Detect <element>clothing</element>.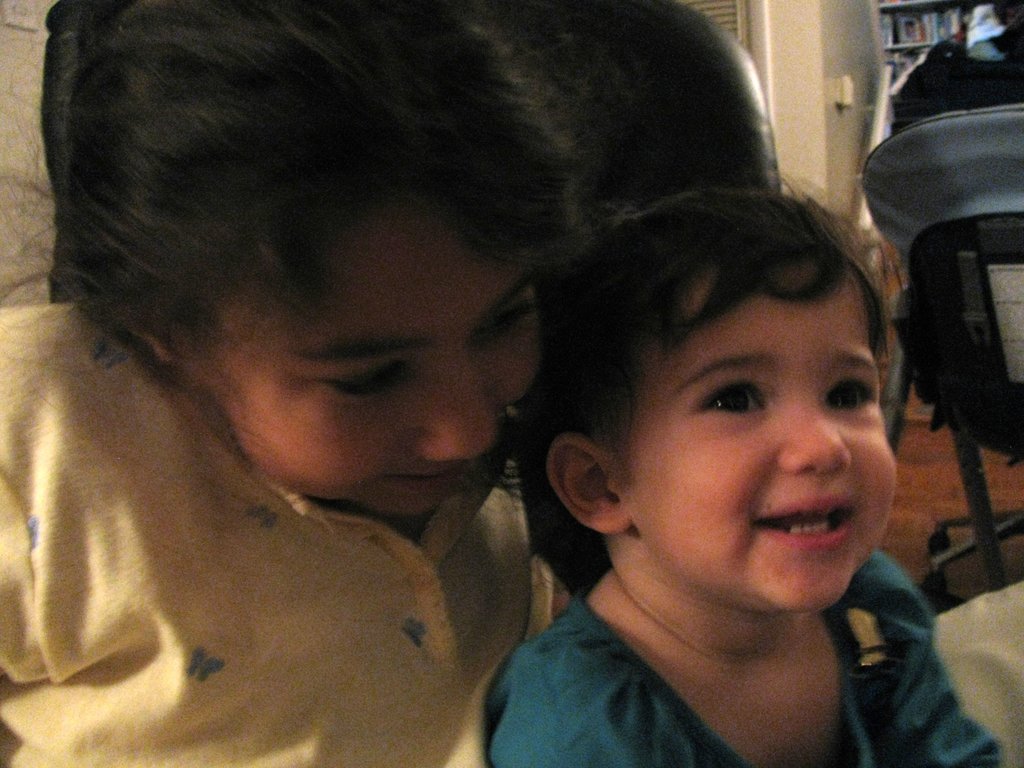
Detected at [x1=0, y1=300, x2=559, y2=767].
